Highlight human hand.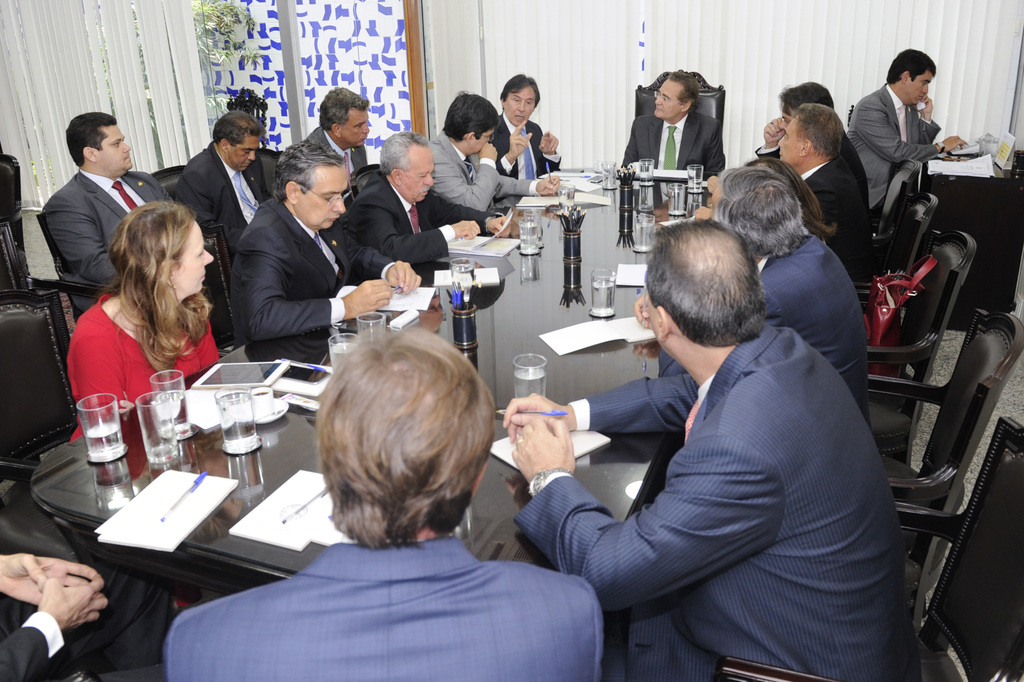
Highlighted region: rect(477, 143, 499, 161).
